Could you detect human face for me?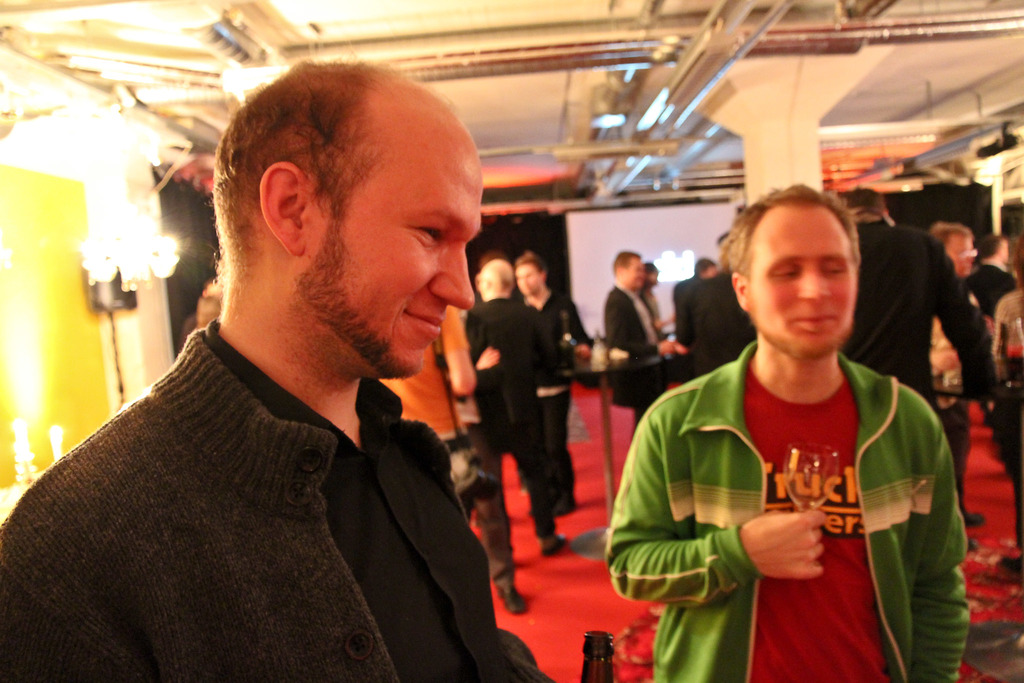
Detection result: bbox=[701, 265, 716, 278].
